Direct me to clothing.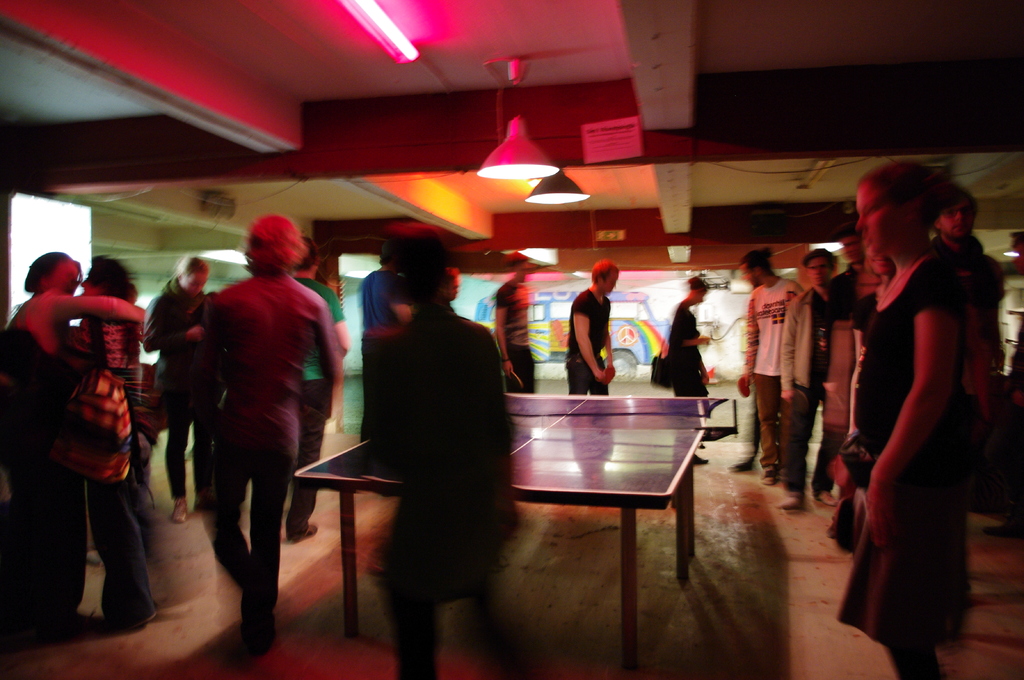
Direction: 0:309:87:635.
